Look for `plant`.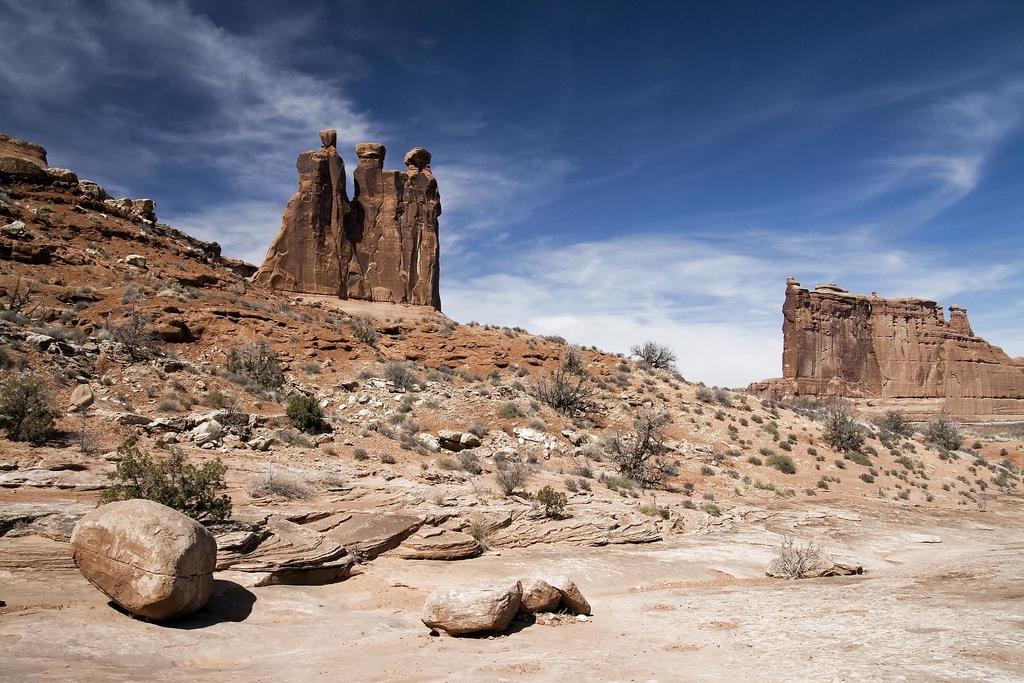
Found: <bbox>768, 458, 794, 476</bbox>.
